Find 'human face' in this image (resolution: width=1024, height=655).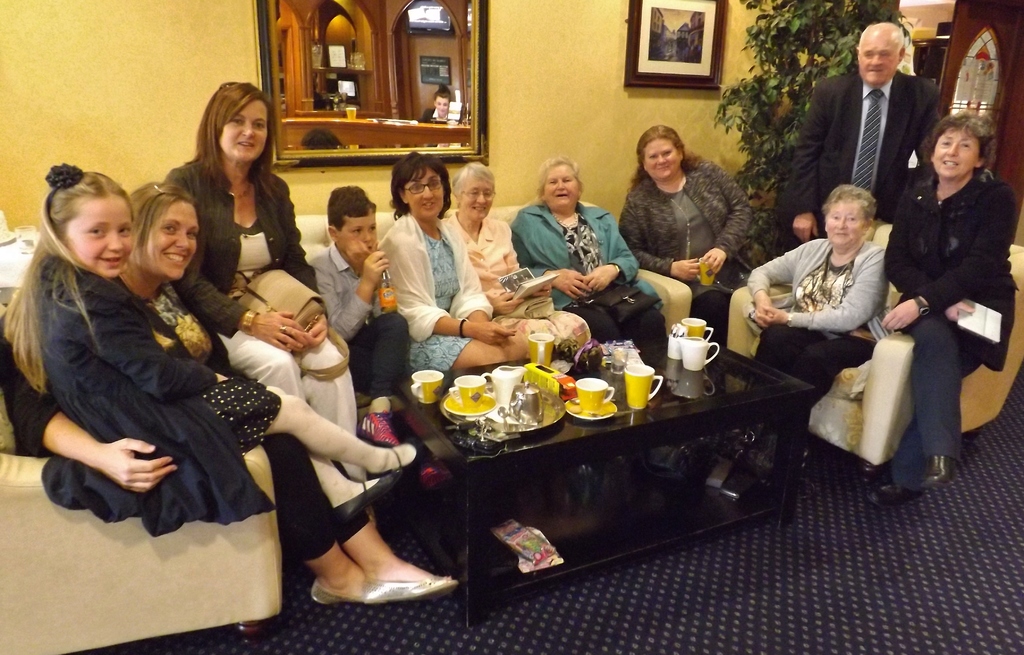
pyautogui.locateOnScreen(458, 179, 495, 222).
